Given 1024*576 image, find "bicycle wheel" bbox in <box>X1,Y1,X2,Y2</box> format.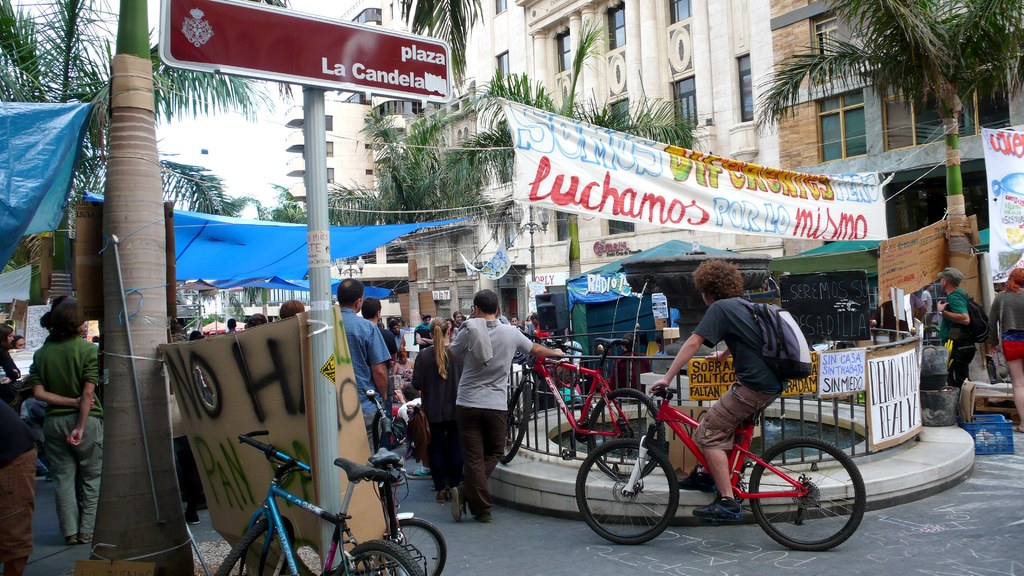
<box>219,512,296,575</box>.
